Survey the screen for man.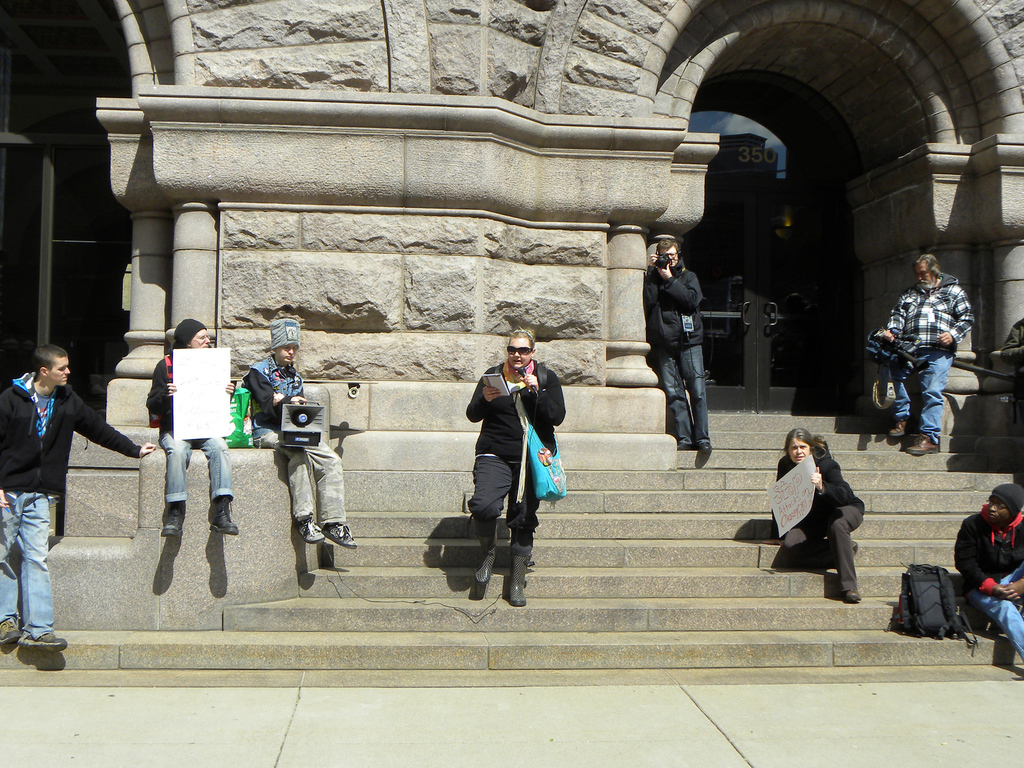
Survey found: region(641, 239, 719, 451).
